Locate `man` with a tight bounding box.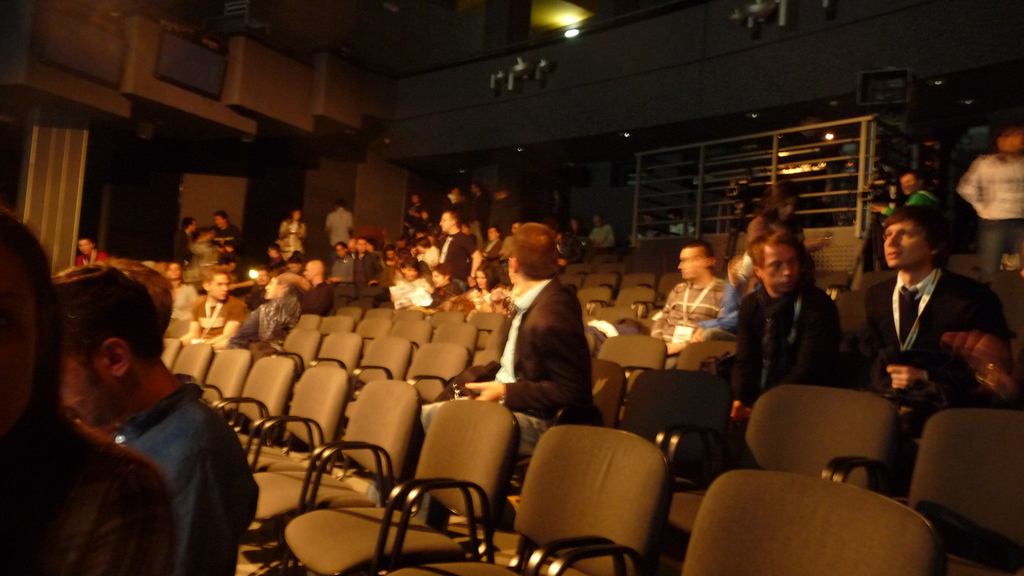
box(49, 267, 259, 575).
